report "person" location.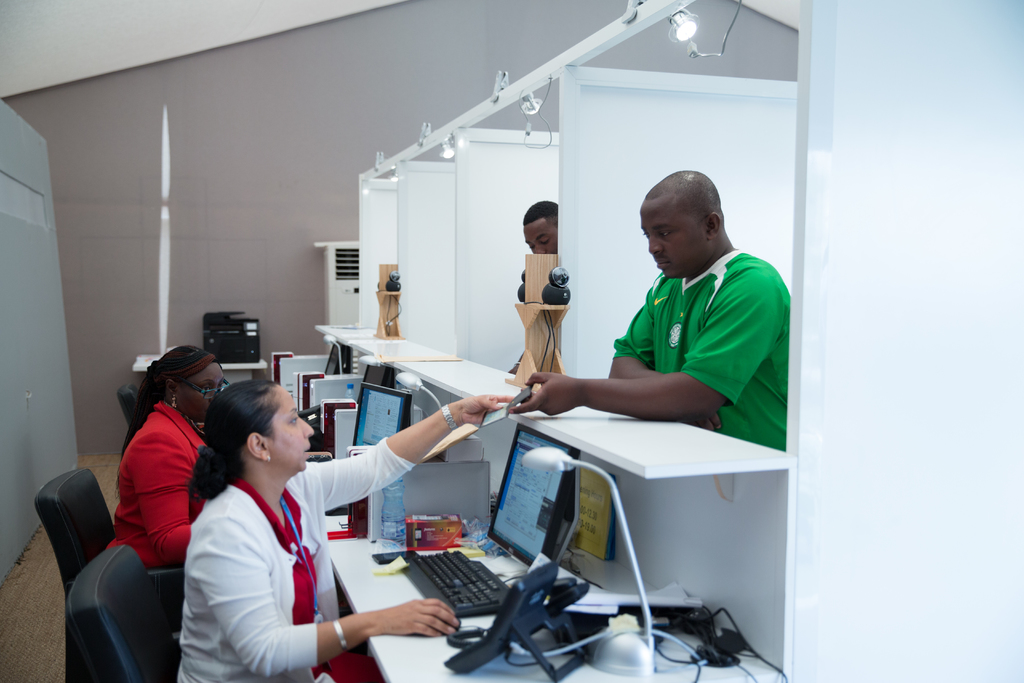
Report: BBox(97, 342, 231, 575).
